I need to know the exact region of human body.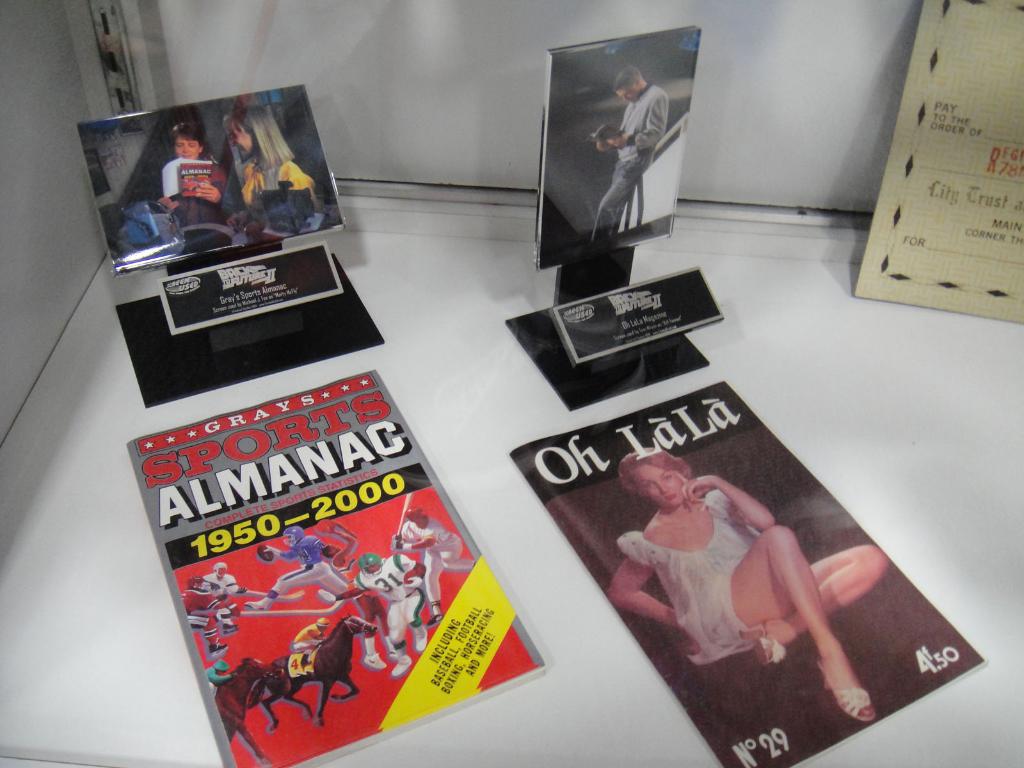
Region: detection(148, 166, 225, 235).
